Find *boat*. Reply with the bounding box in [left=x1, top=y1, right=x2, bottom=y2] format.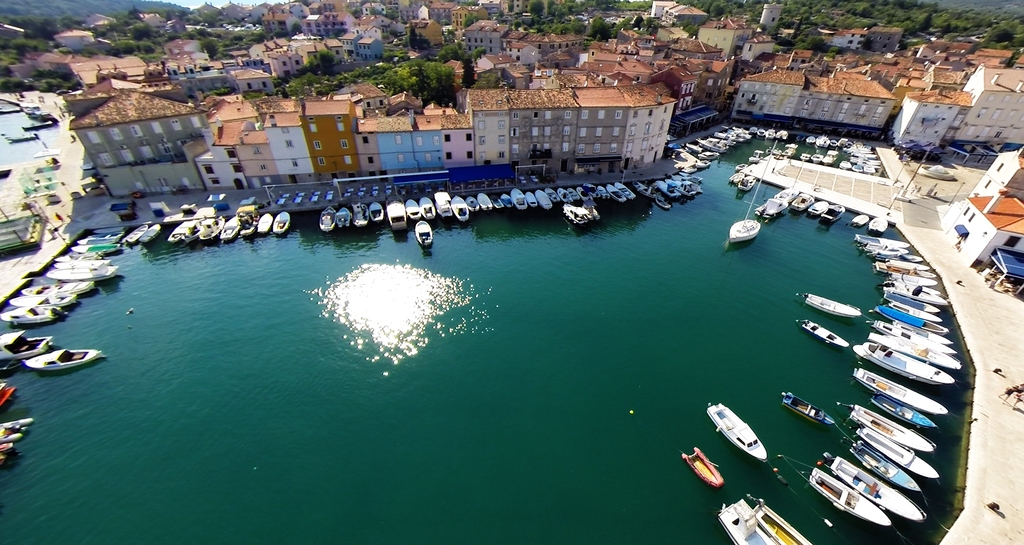
[left=414, top=217, right=439, bottom=252].
